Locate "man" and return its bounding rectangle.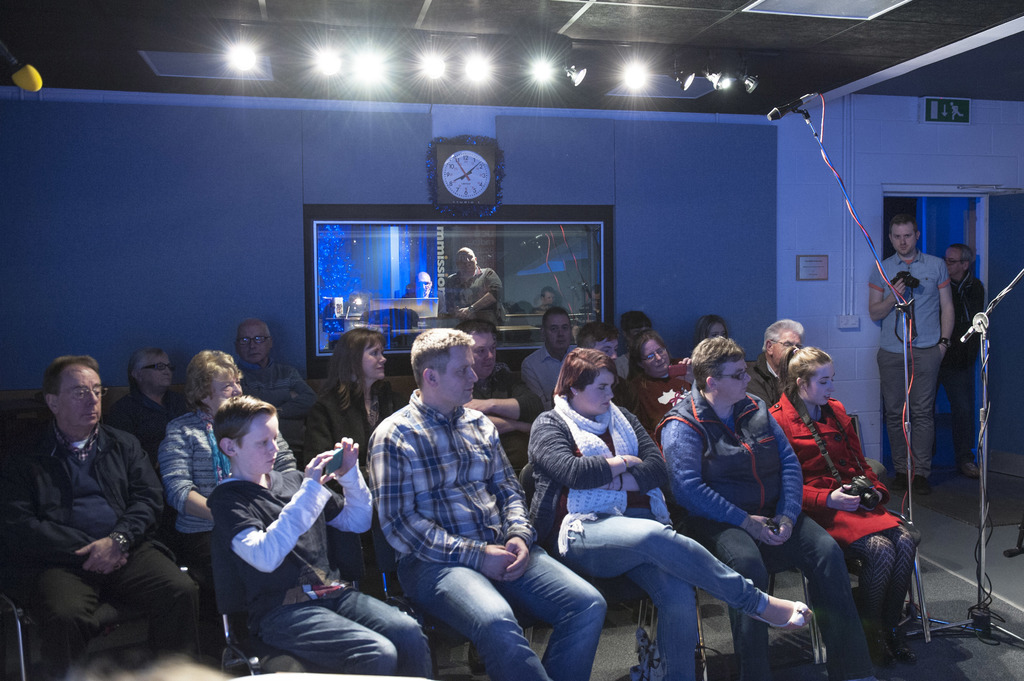
(2, 355, 205, 661).
